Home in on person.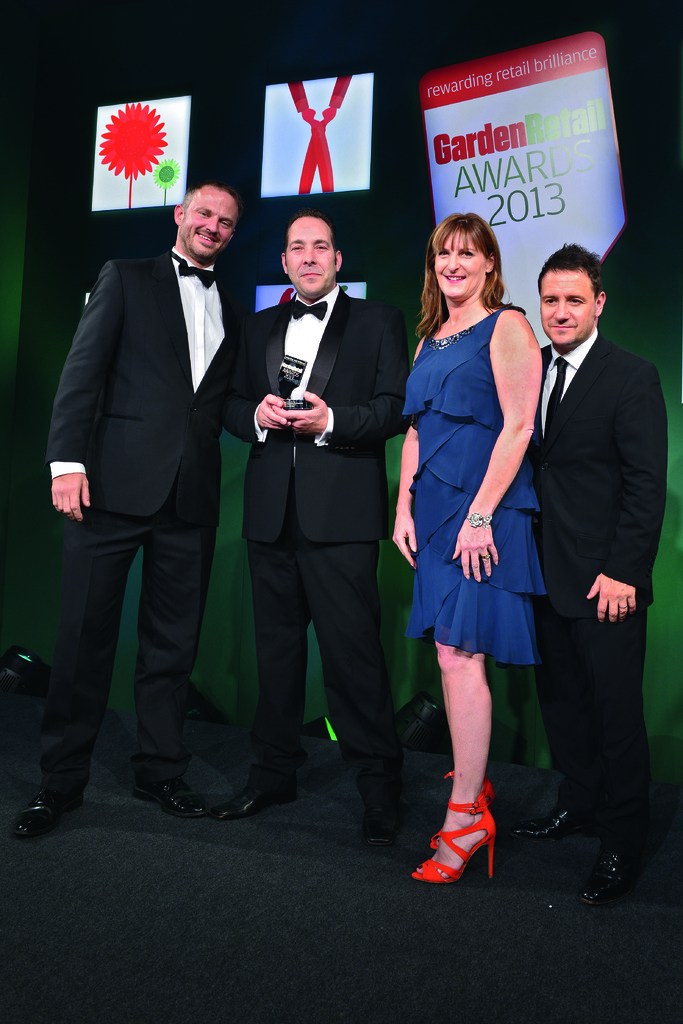
Homed in at (left=213, top=216, right=379, bottom=548).
